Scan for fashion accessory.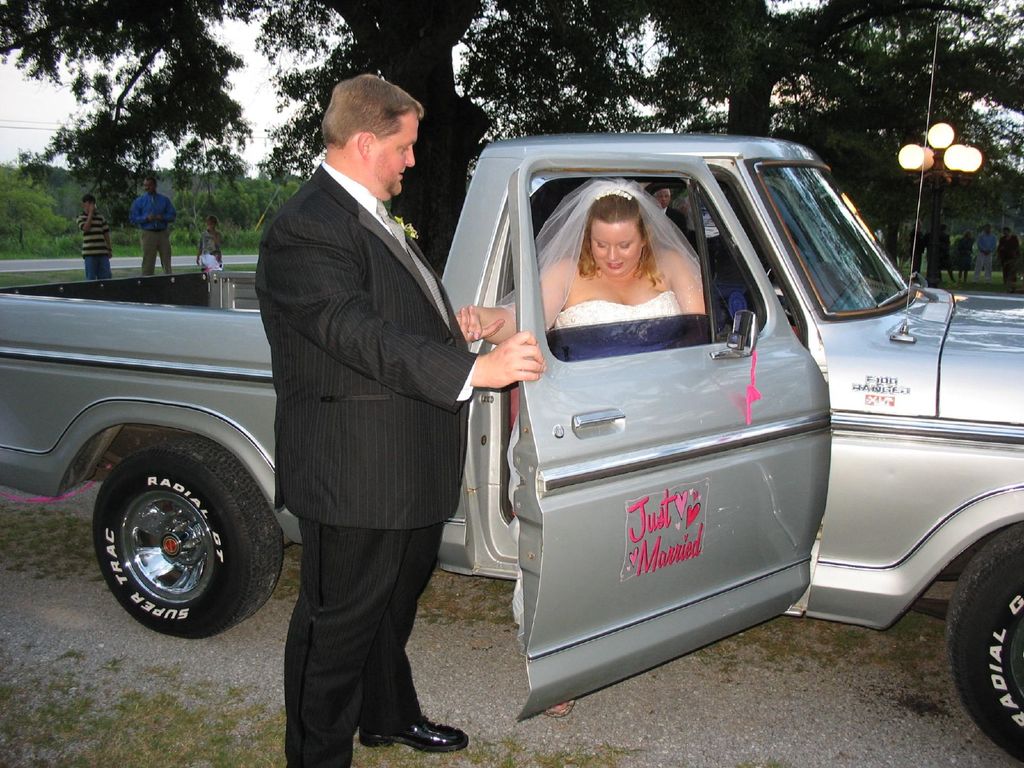
Scan result: [354,715,472,755].
